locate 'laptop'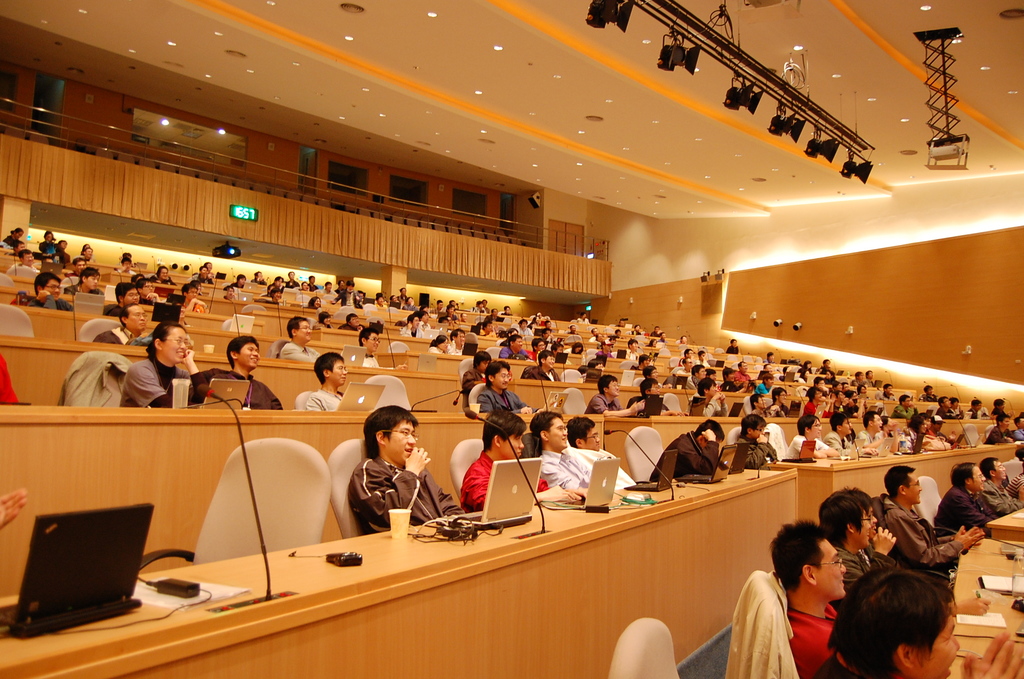
rect(227, 312, 256, 334)
